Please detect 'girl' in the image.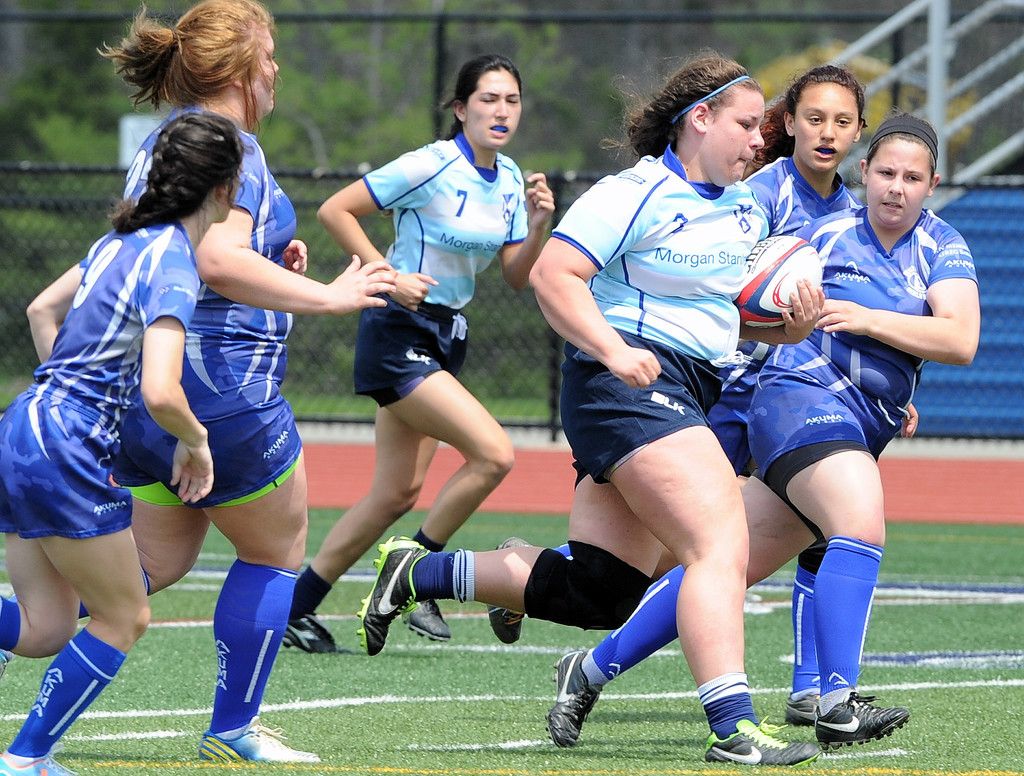
(x1=0, y1=104, x2=242, y2=772).
